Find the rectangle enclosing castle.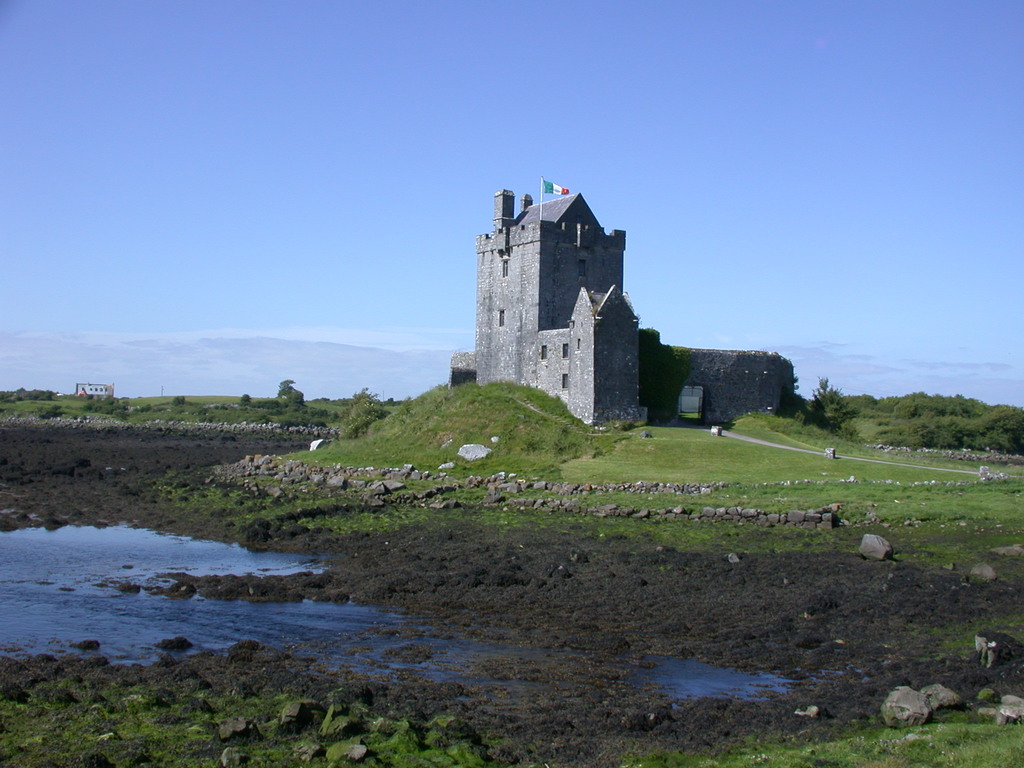
bbox(447, 155, 751, 448).
